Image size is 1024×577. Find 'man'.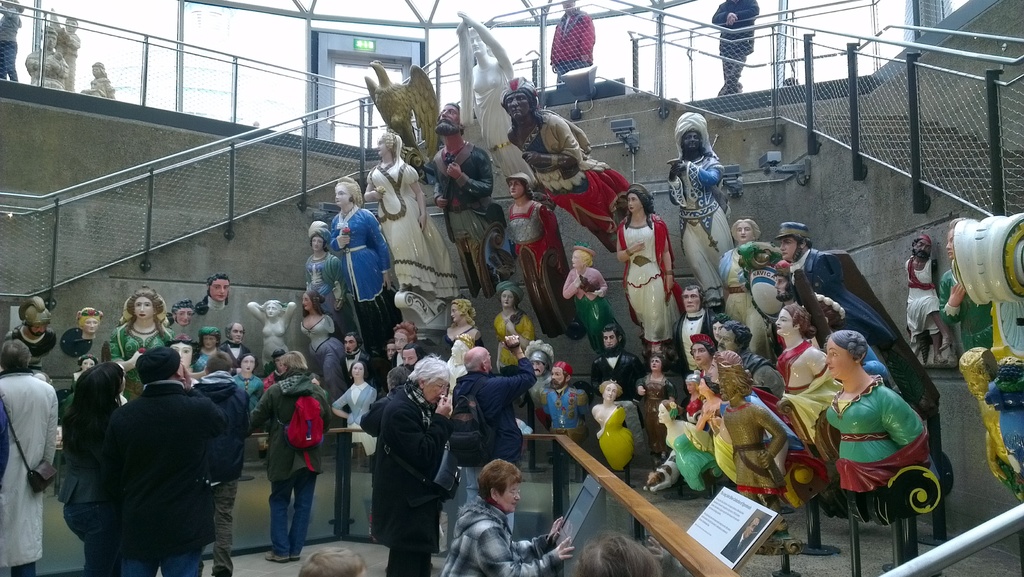
box=[712, 0, 758, 98].
